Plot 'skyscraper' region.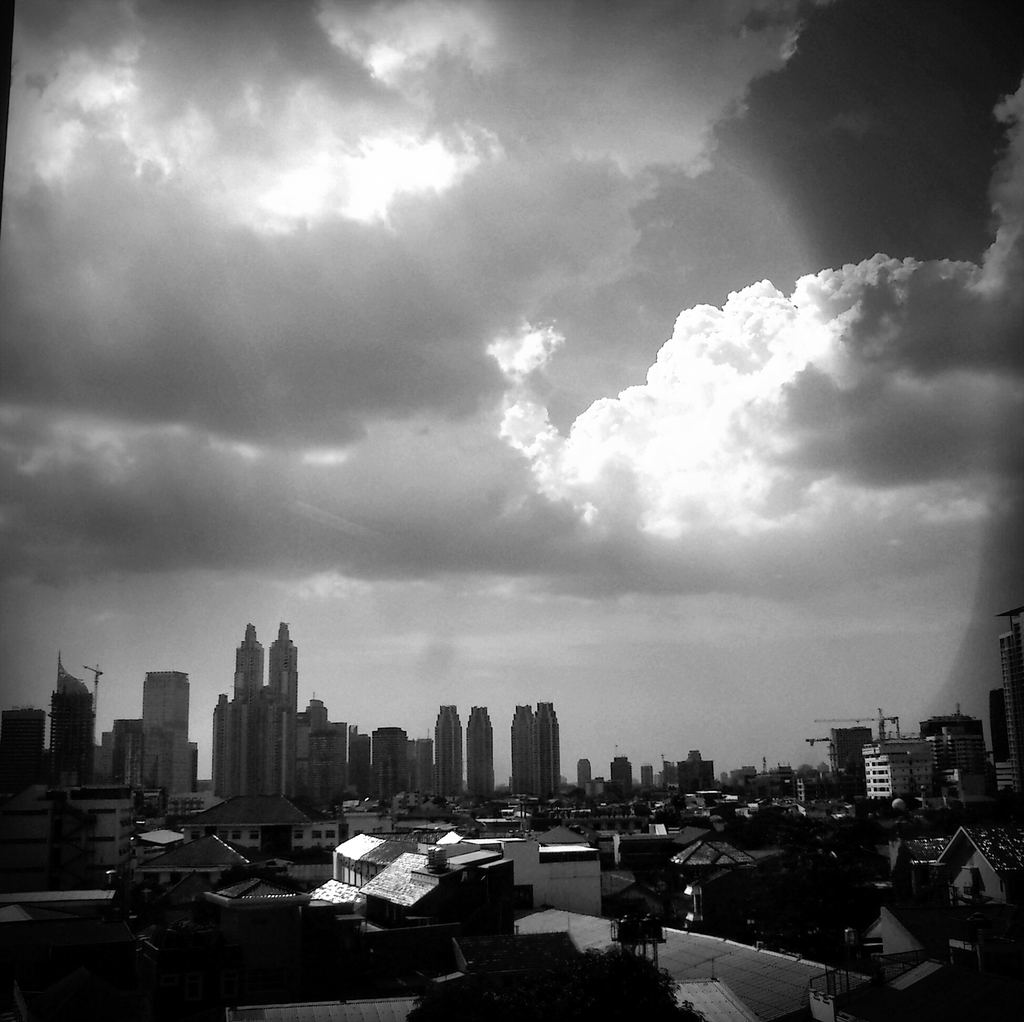
Plotted at [x1=50, y1=660, x2=92, y2=782].
